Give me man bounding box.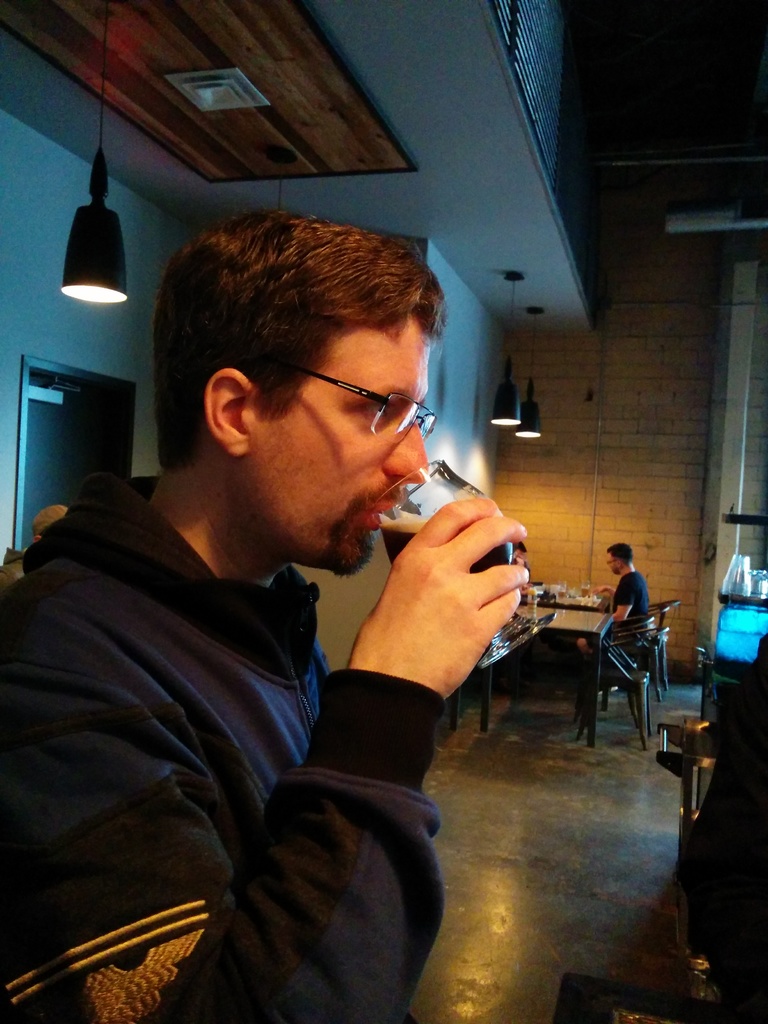
<bbox>584, 529, 666, 657</bbox>.
